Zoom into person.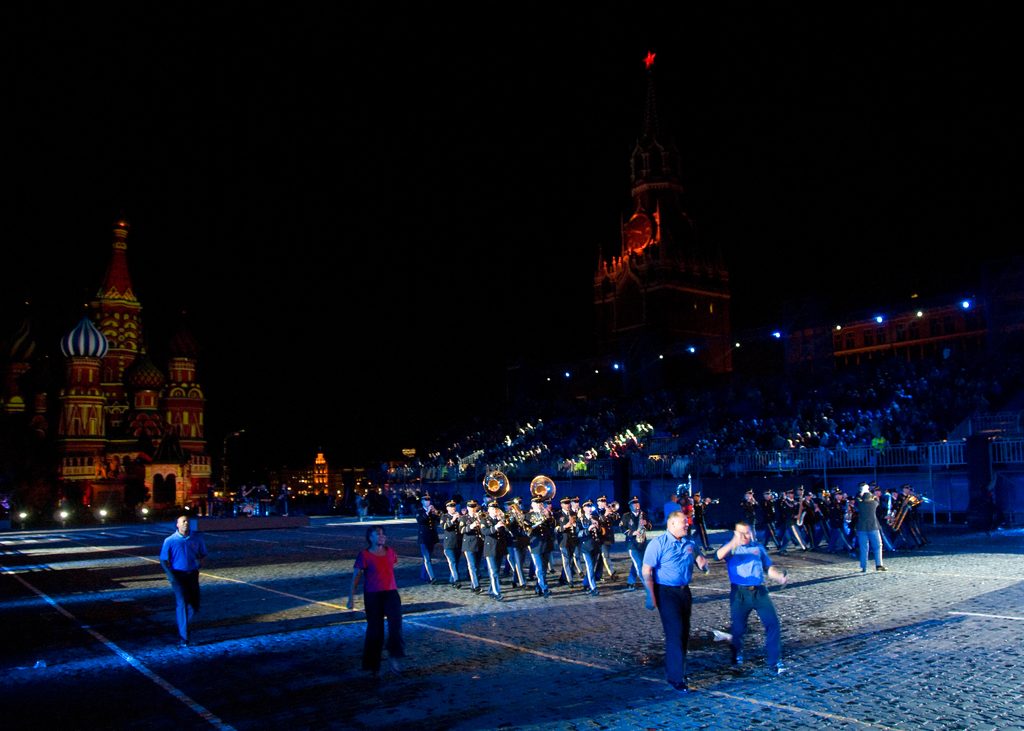
Zoom target: 744 485 758 518.
